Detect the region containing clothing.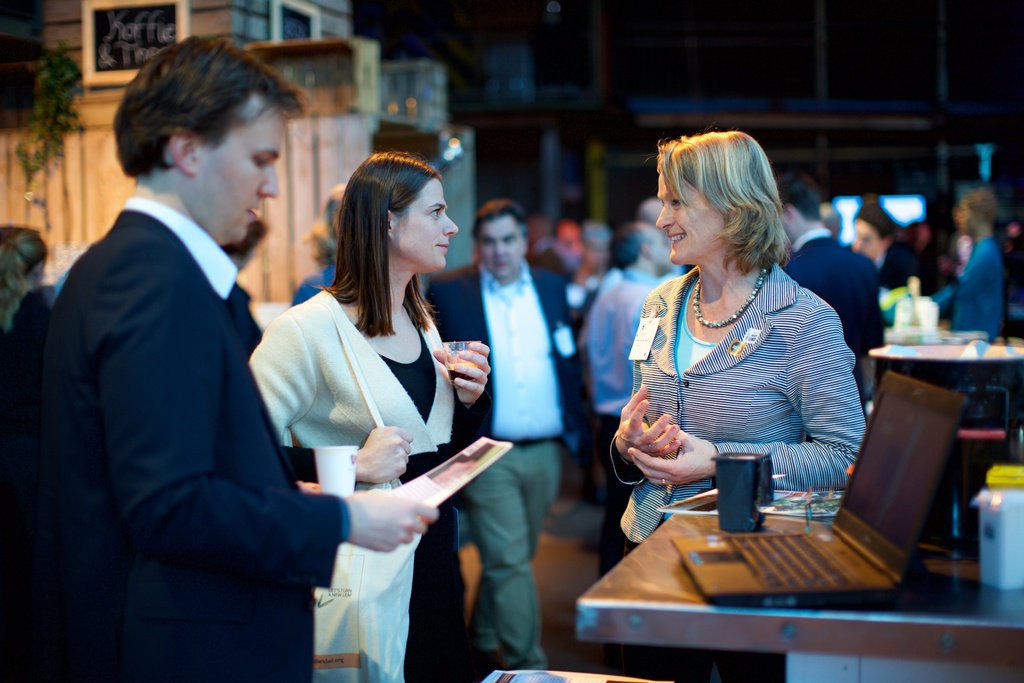
crop(936, 234, 1003, 340).
